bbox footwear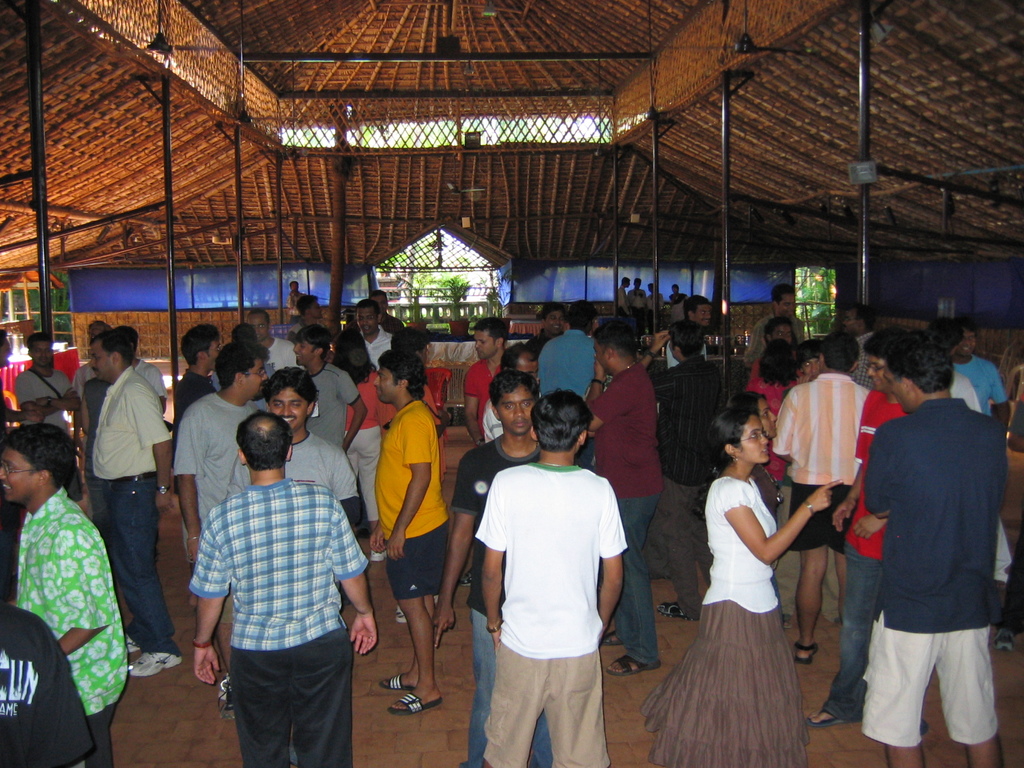
Rect(794, 639, 822, 666)
